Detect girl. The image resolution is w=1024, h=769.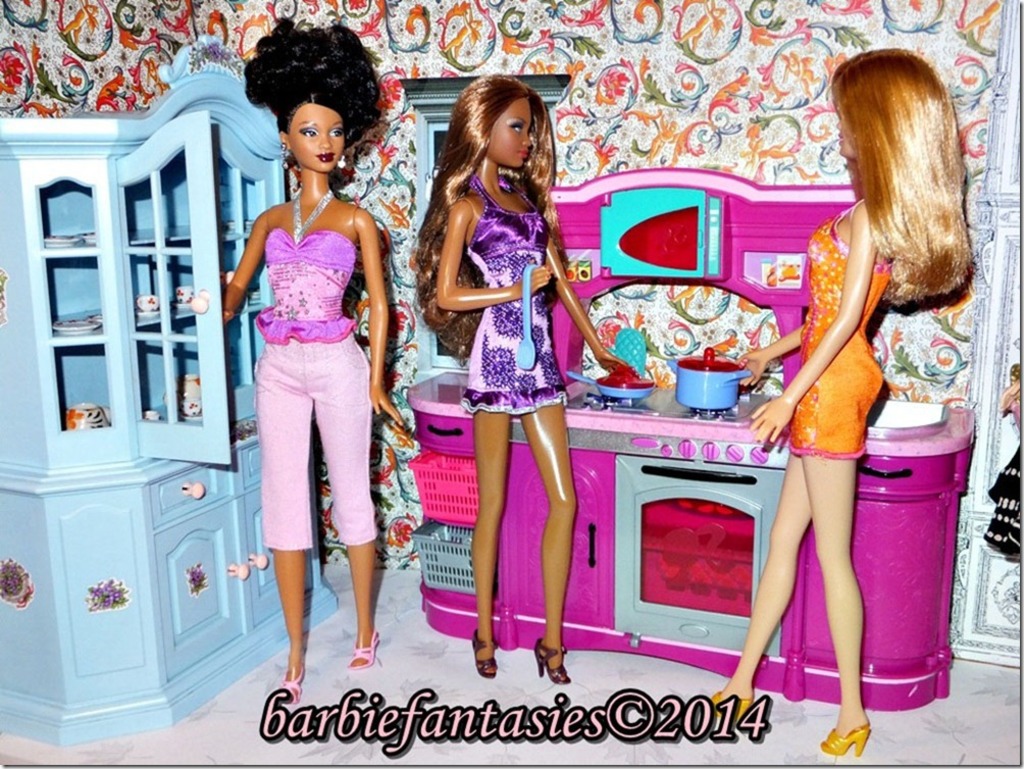
(x1=700, y1=51, x2=967, y2=744).
